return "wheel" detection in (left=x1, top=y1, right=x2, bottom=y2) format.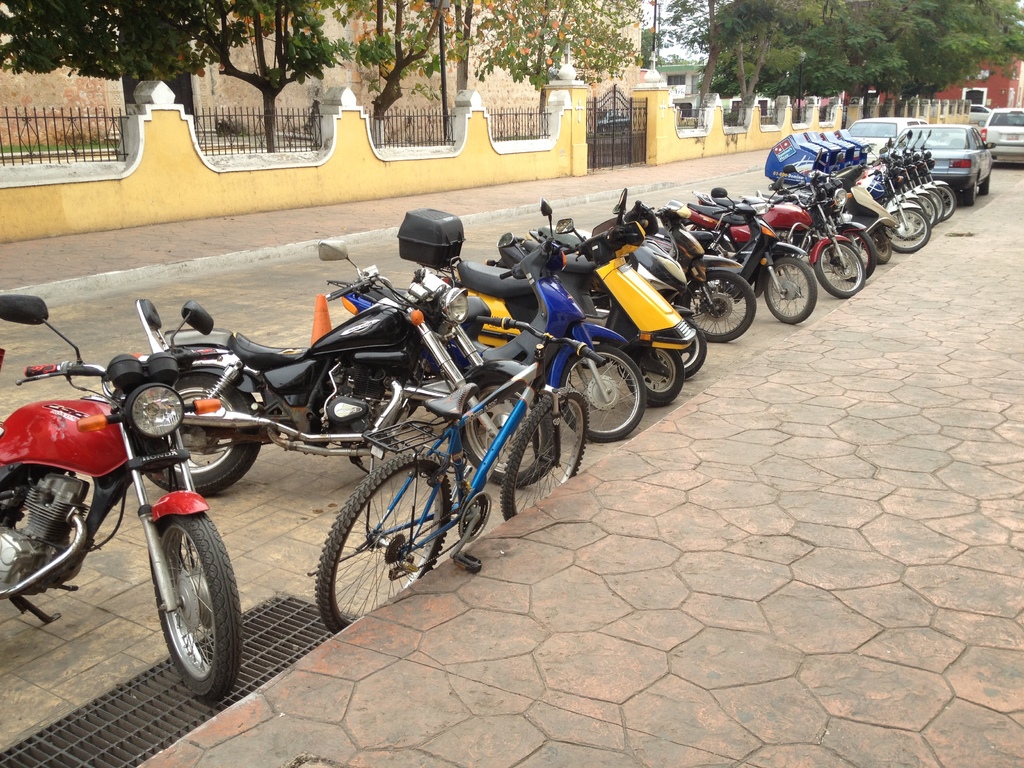
(left=556, top=339, right=648, bottom=440).
